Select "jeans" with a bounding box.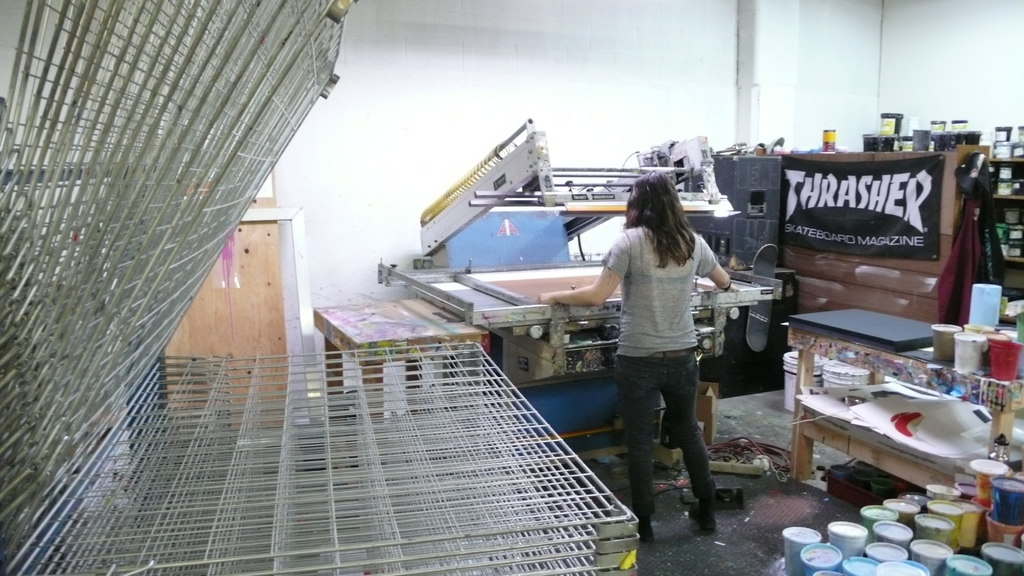
bbox(610, 340, 723, 525).
